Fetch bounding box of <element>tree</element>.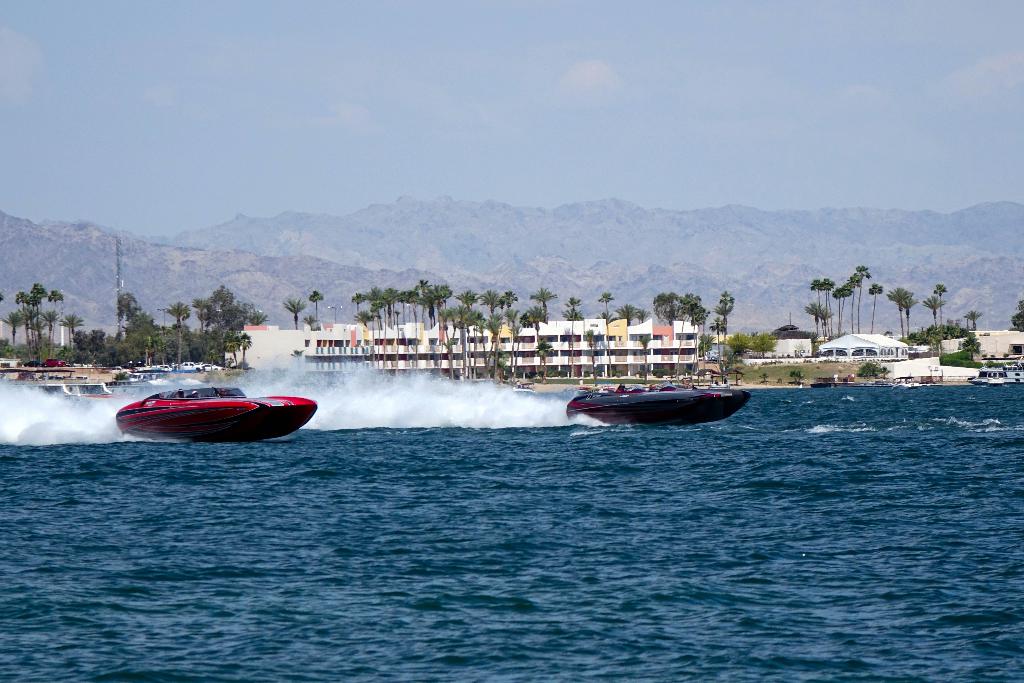
Bbox: [536,342,555,383].
